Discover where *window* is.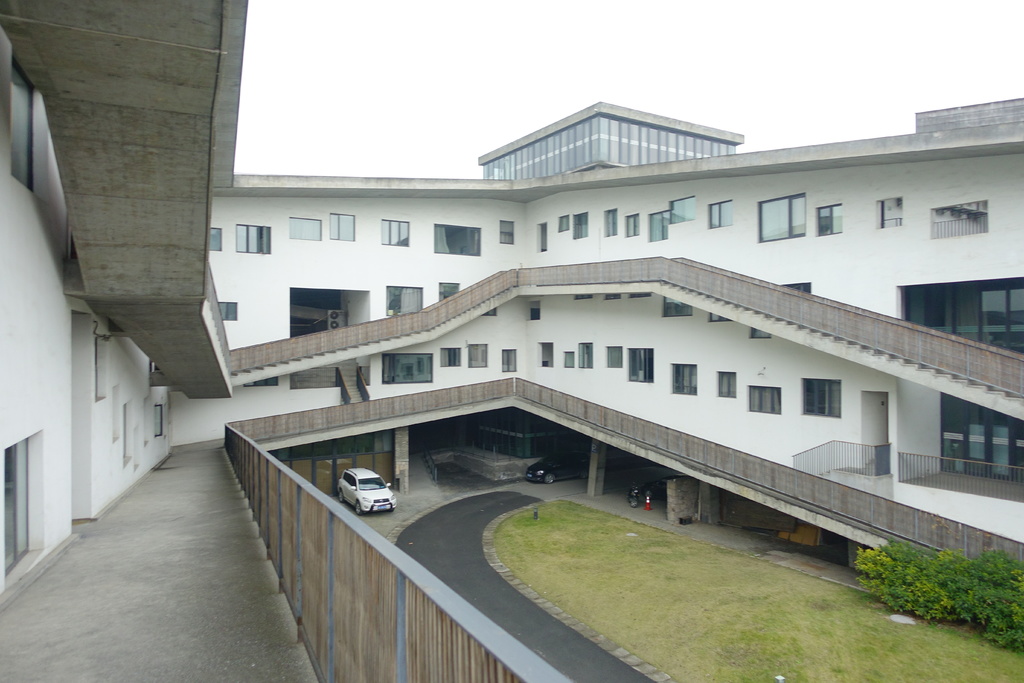
Discovered at 385:348:431:386.
